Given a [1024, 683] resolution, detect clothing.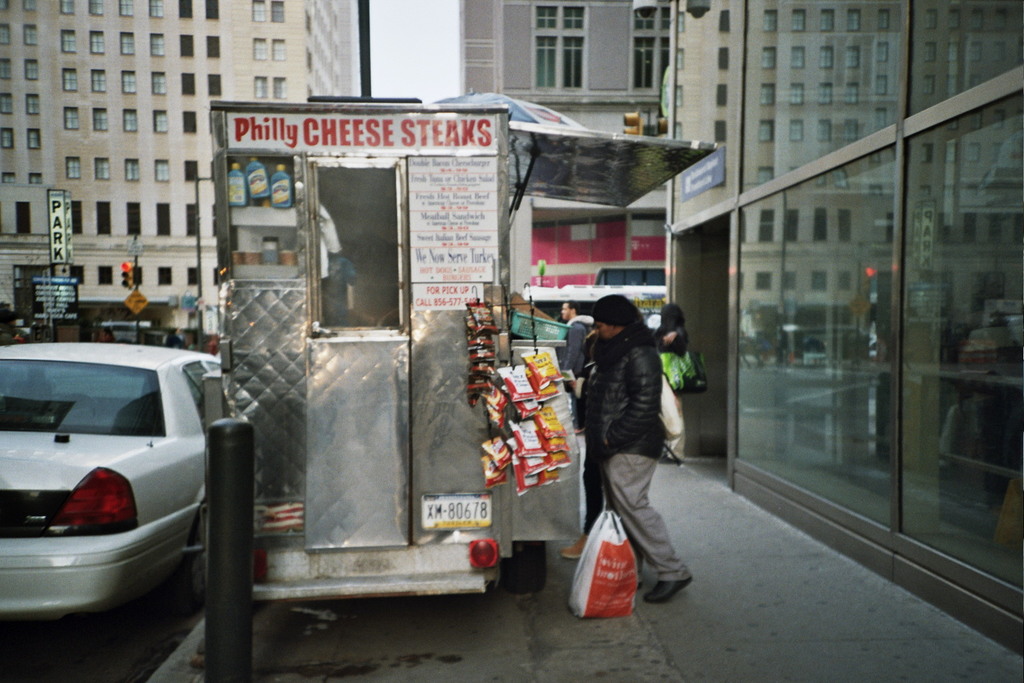
l=557, t=318, r=596, b=416.
